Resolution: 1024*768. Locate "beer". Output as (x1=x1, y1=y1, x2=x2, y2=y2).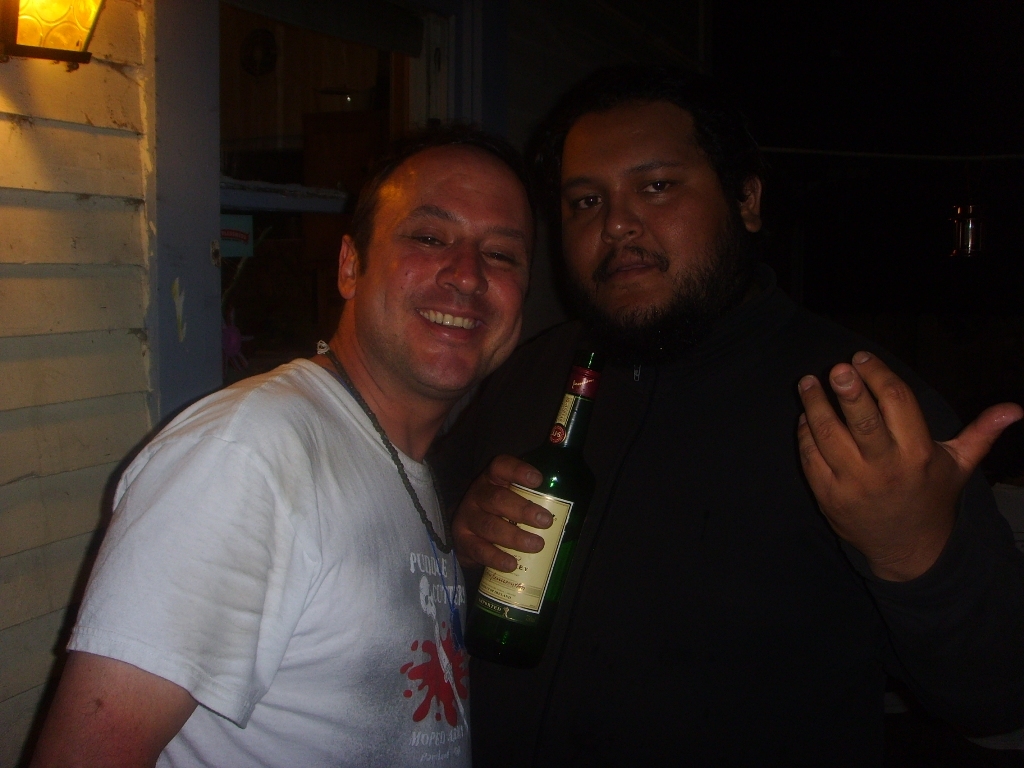
(x1=473, y1=327, x2=626, y2=657).
